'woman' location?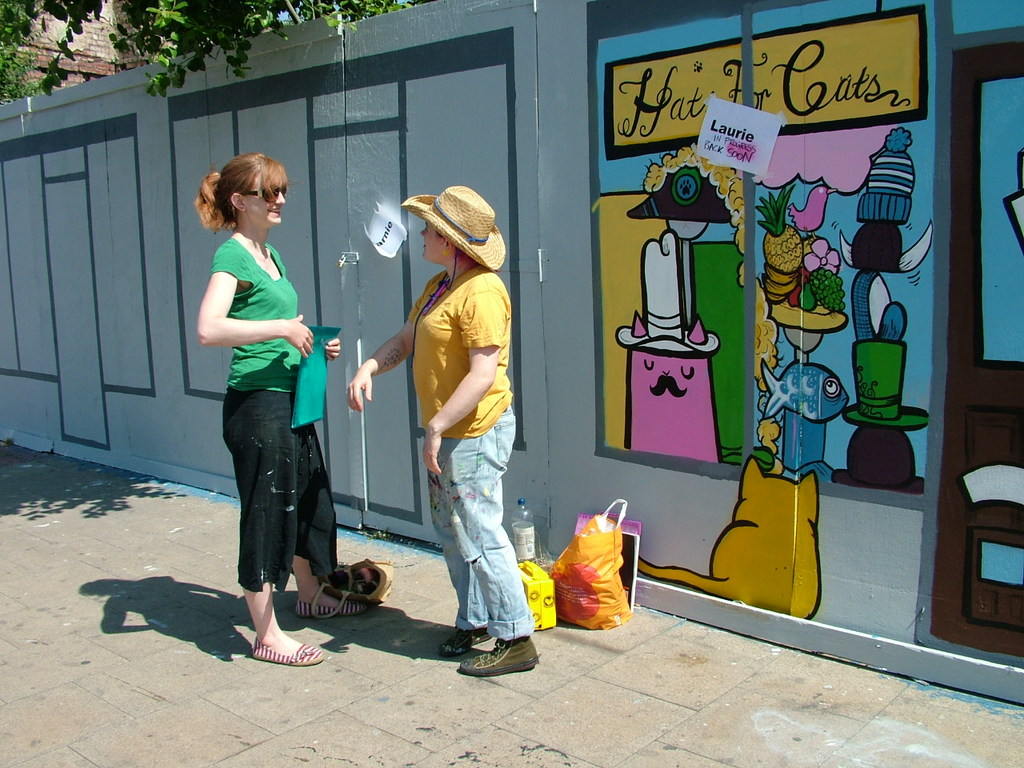
locate(204, 143, 345, 666)
